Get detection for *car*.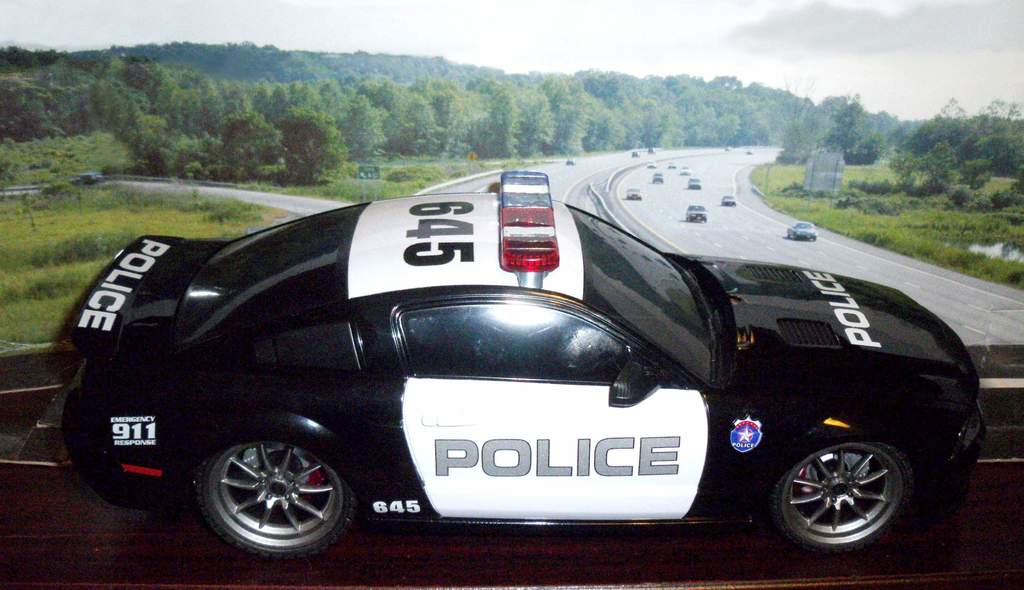
Detection: crop(623, 191, 642, 200).
